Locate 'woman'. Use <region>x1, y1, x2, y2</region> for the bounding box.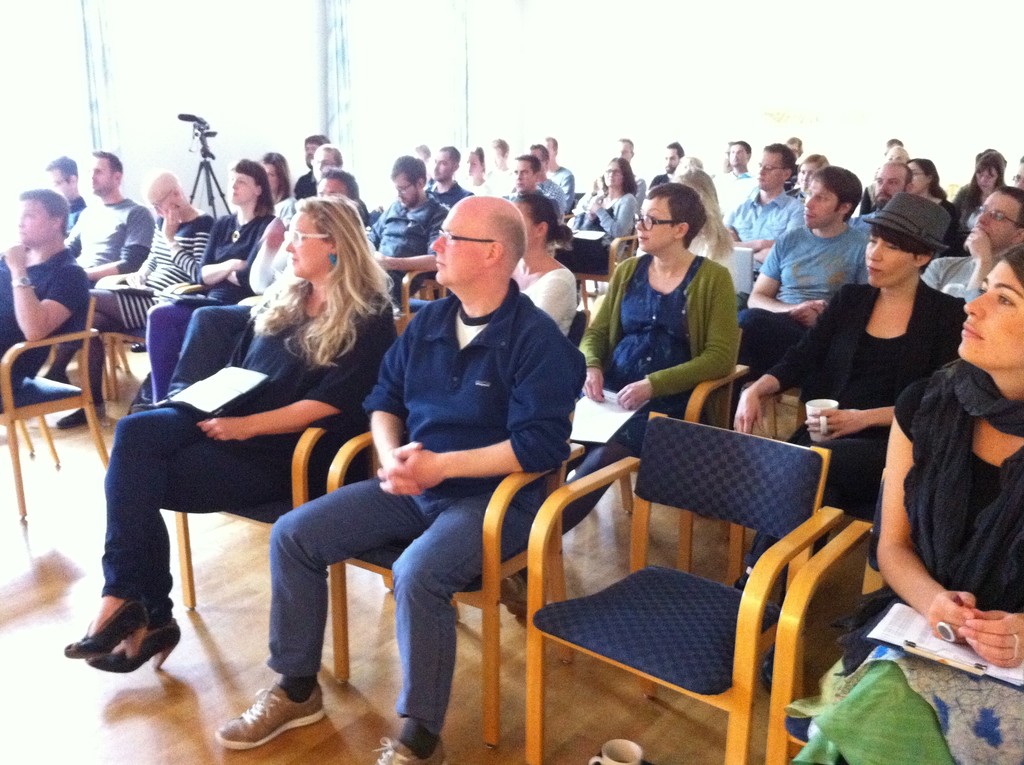
<region>144, 158, 285, 406</region>.
